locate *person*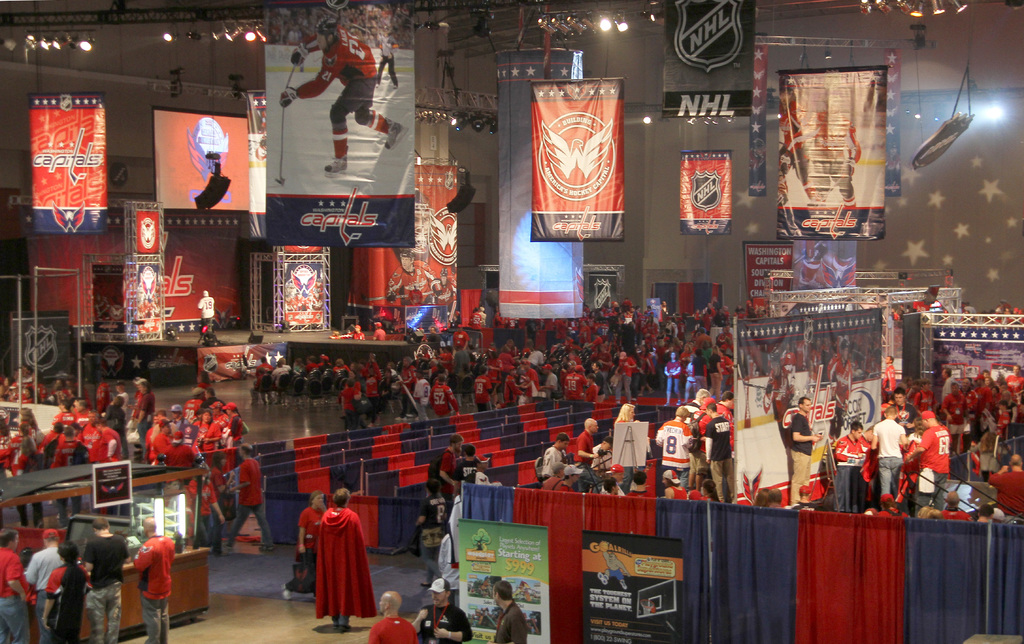
[198,291,214,337]
